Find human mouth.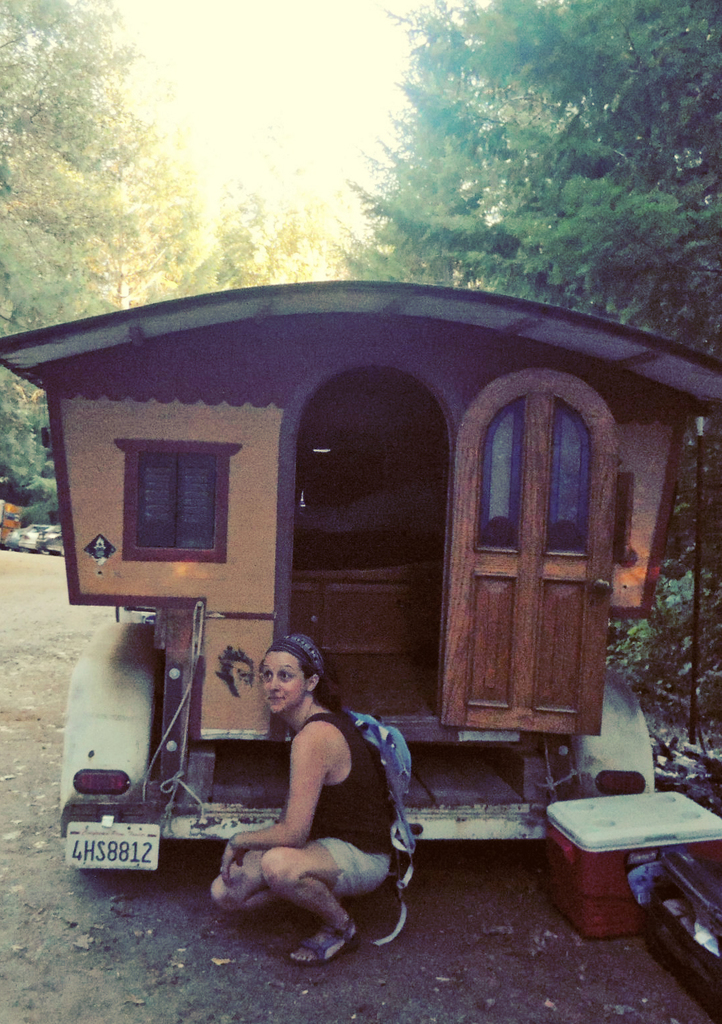
bbox=(265, 695, 287, 700).
